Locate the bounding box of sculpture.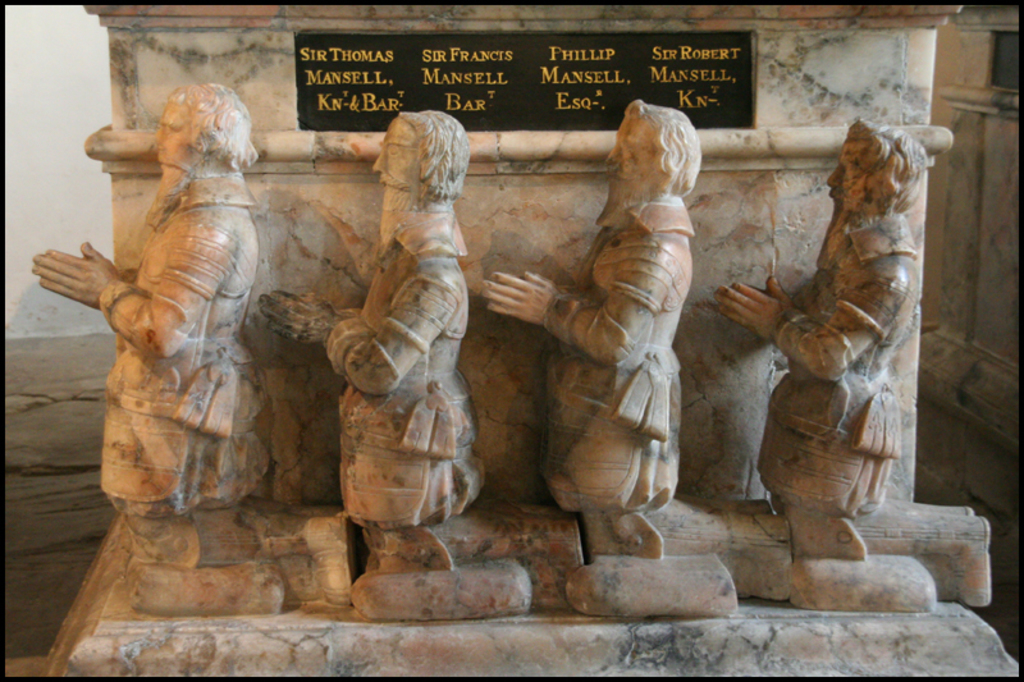
Bounding box: <region>479, 97, 791, 603</region>.
